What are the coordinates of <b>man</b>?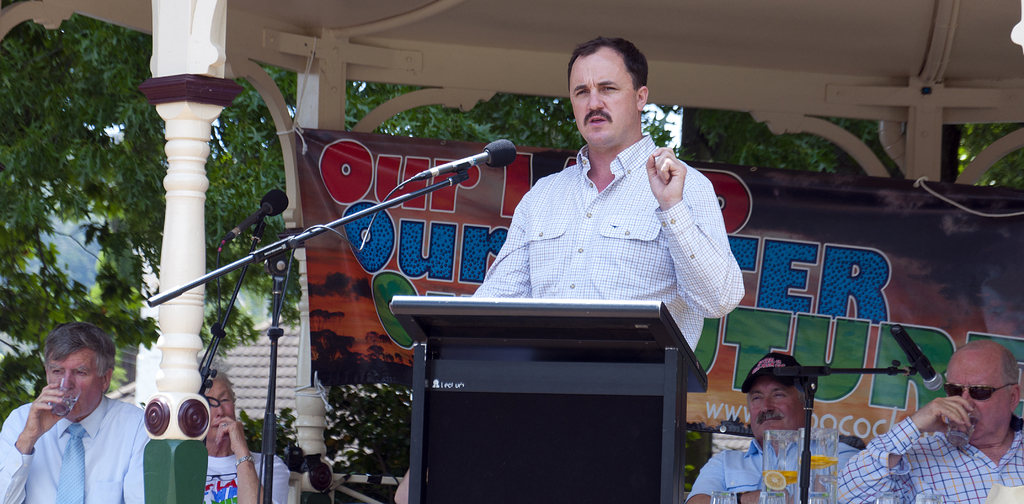
{"x1": 6, "y1": 320, "x2": 162, "y2": 499}.
